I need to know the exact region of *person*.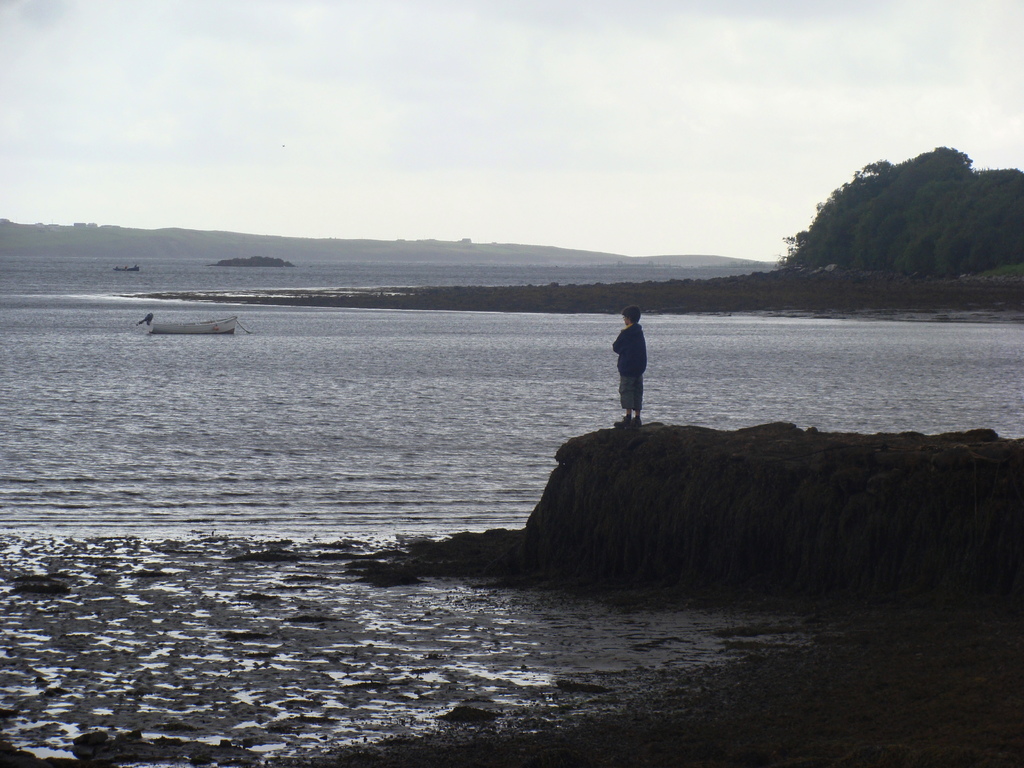
Region: rect(612, 301, 646, 430).
